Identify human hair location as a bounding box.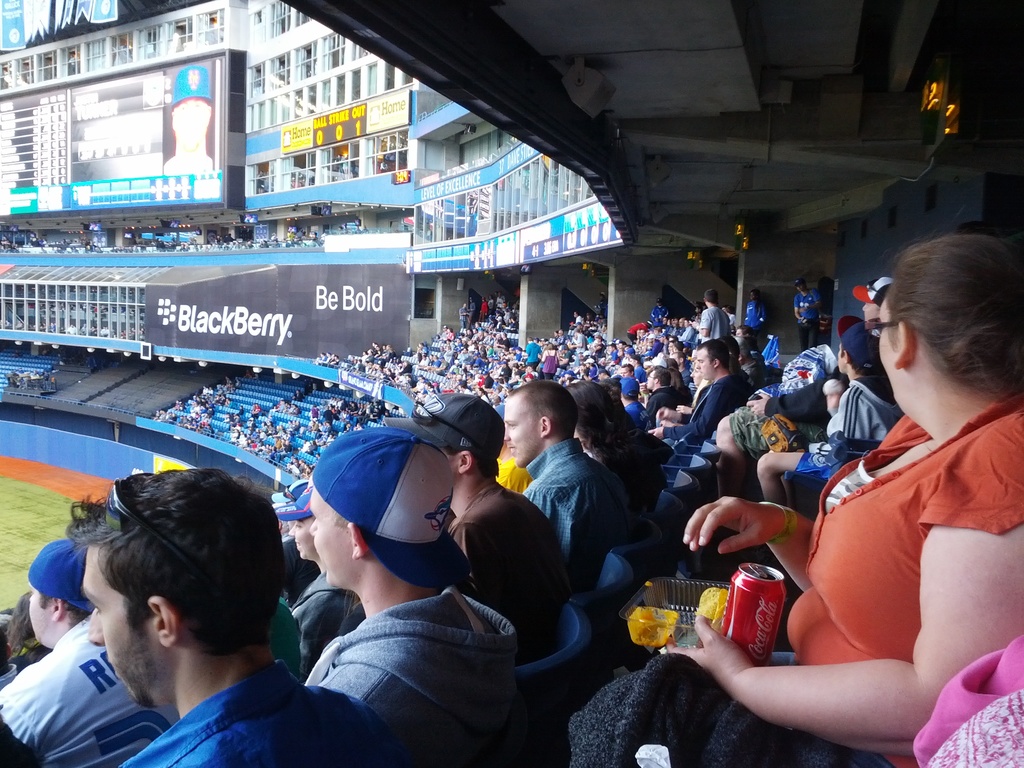
detection(892, 222, 1023, 429).
